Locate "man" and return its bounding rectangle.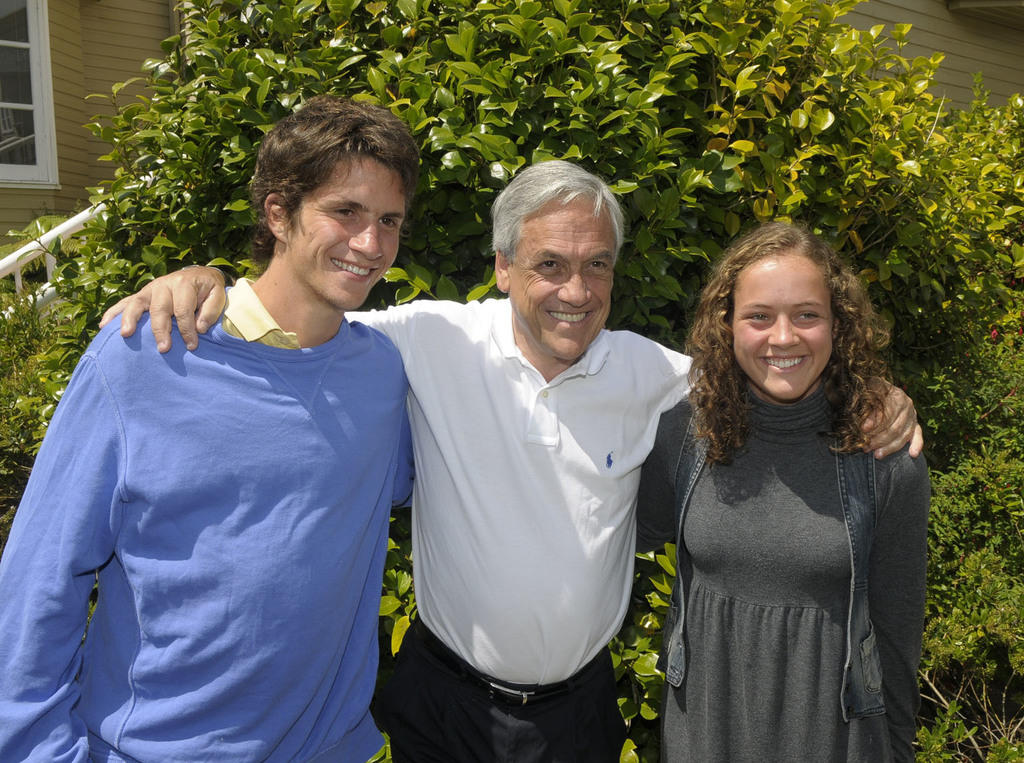
{"left": 95, "top": 155, "right": 923, "bottom": 762}.
